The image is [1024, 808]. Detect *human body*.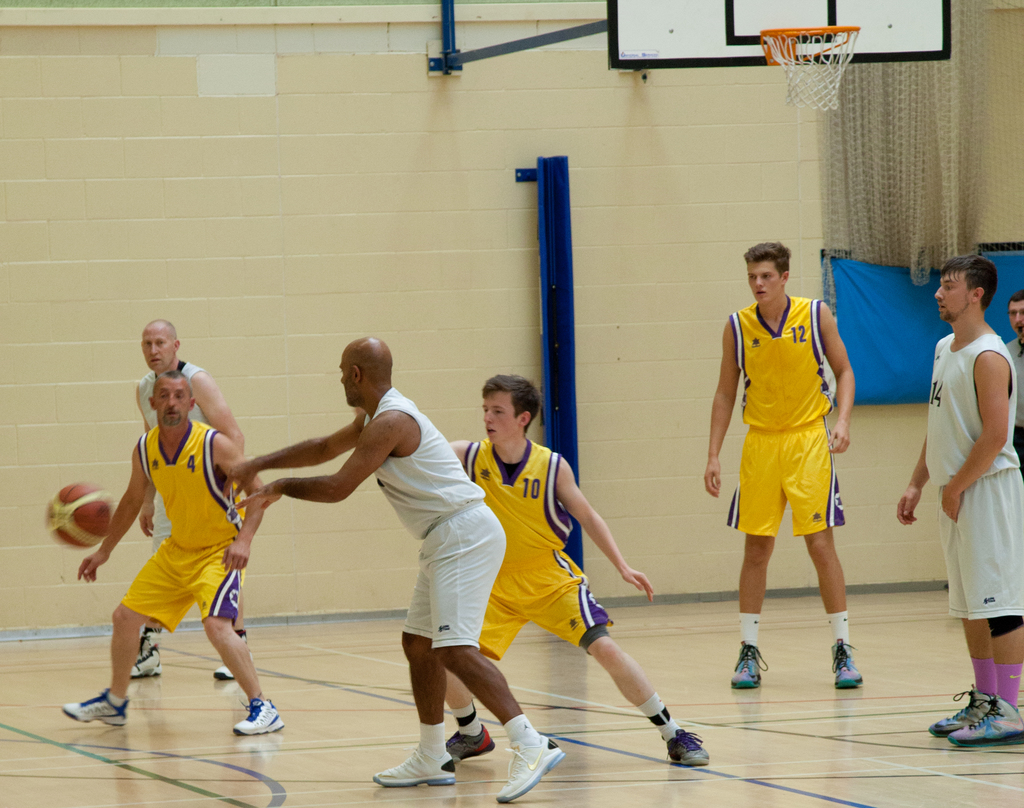
Detection: pyautogui.locateOnScreen(733, 247, 873, 673).
